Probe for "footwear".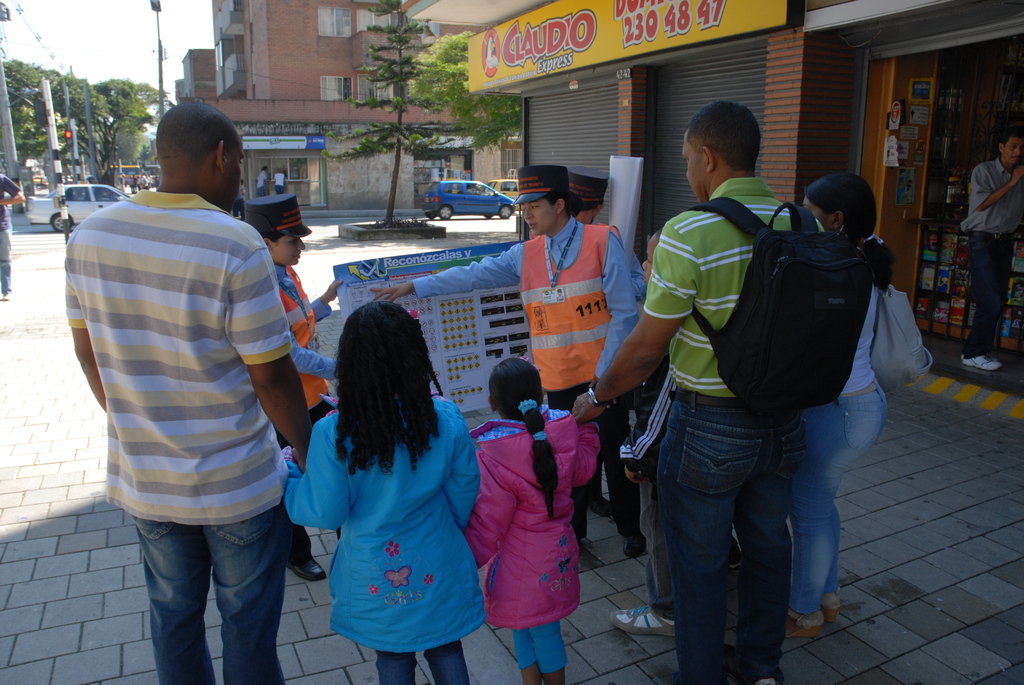
Probe result: Rect(604, 601, 676, 636).
